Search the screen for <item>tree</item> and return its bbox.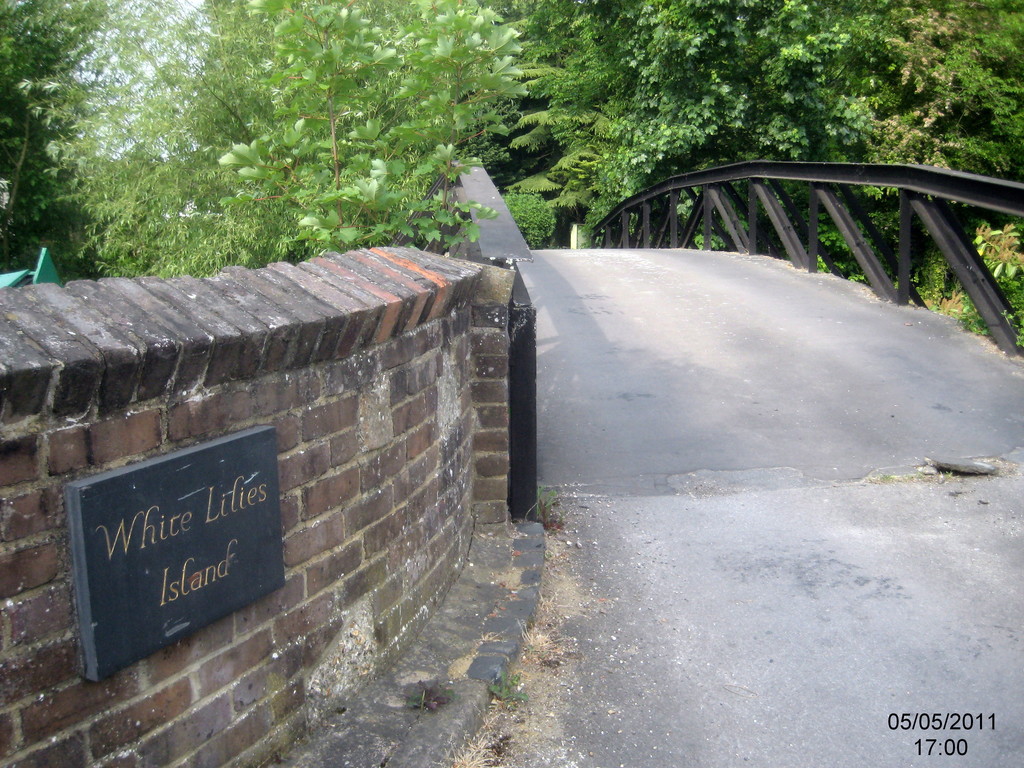
Found: [838,0,1020,244].
